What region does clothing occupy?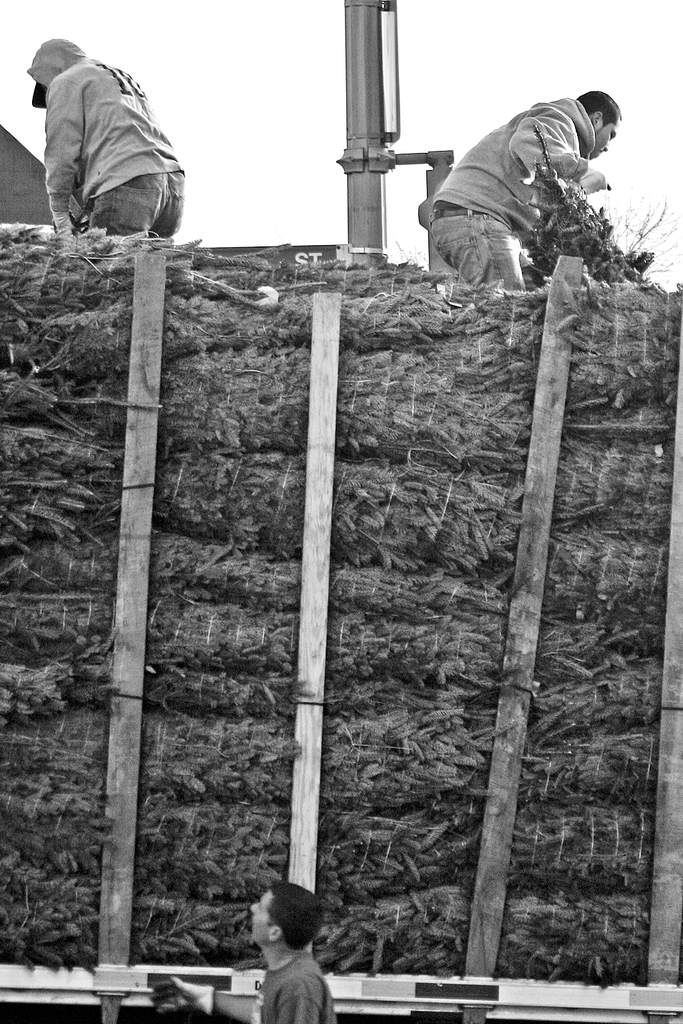
<box>23,32,189,239</box>.
